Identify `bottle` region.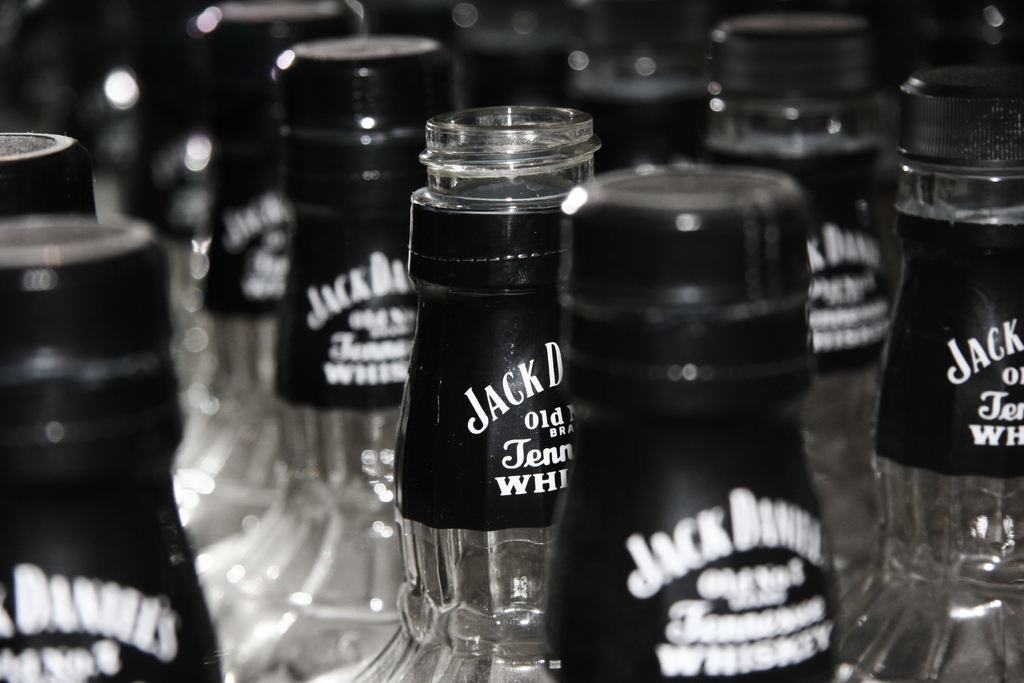
Region: [left=824, top=49, right=1023, bottom=679].
